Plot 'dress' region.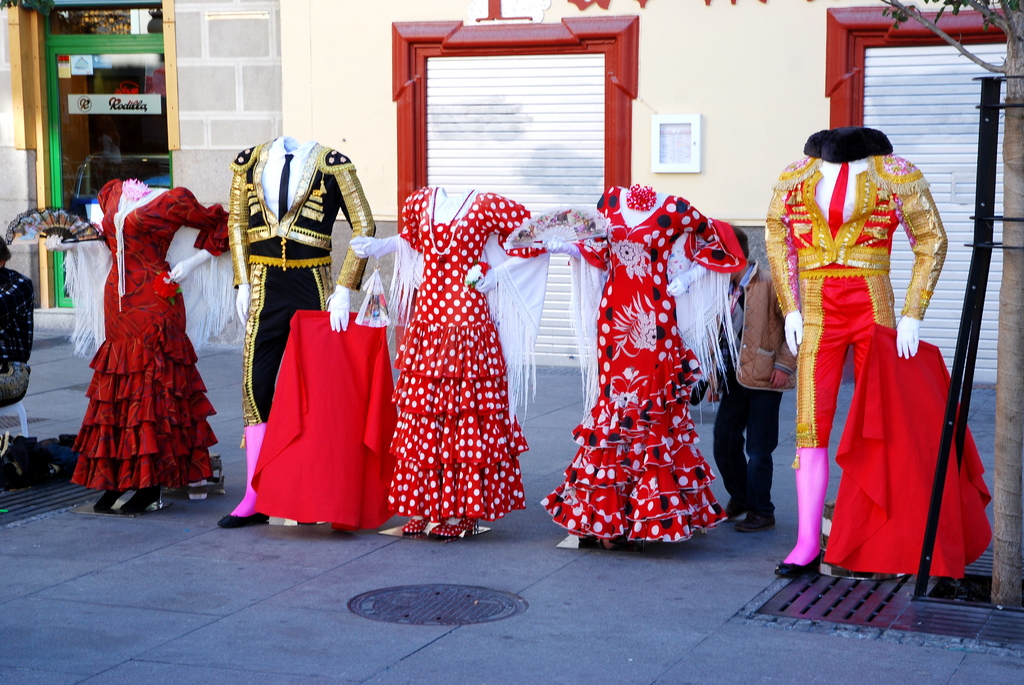
Plotted at <box>540,186,748,541</box>.
